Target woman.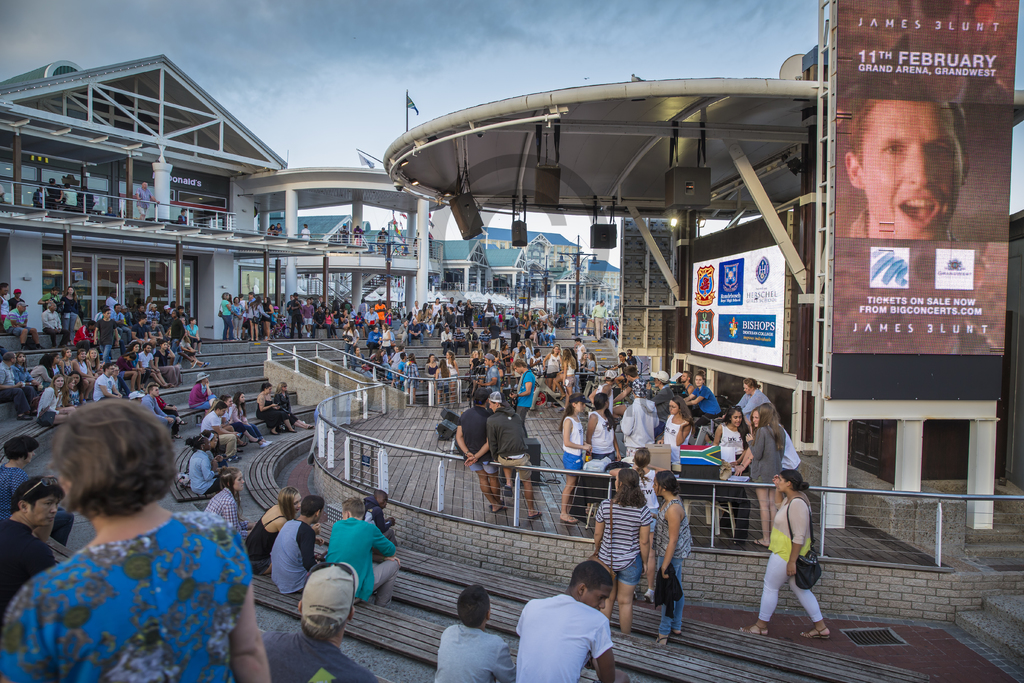
Target region: 323 307 339 338.
